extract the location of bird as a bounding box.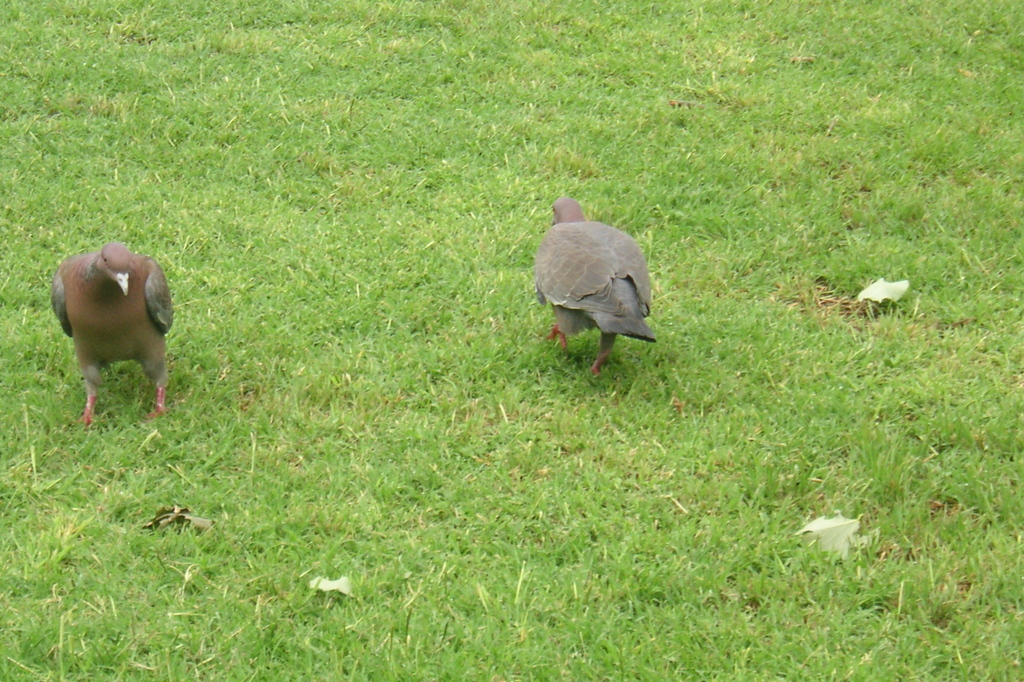
bbox(44, 237, 172, 419).
